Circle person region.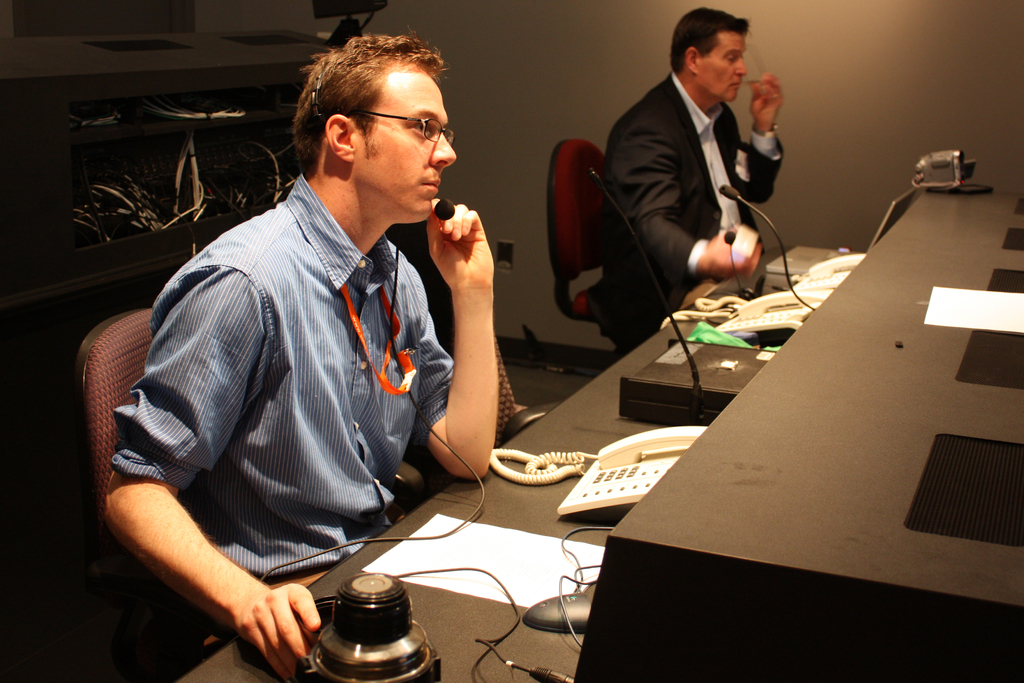
Region: rect(593, 10, 788, 349).
